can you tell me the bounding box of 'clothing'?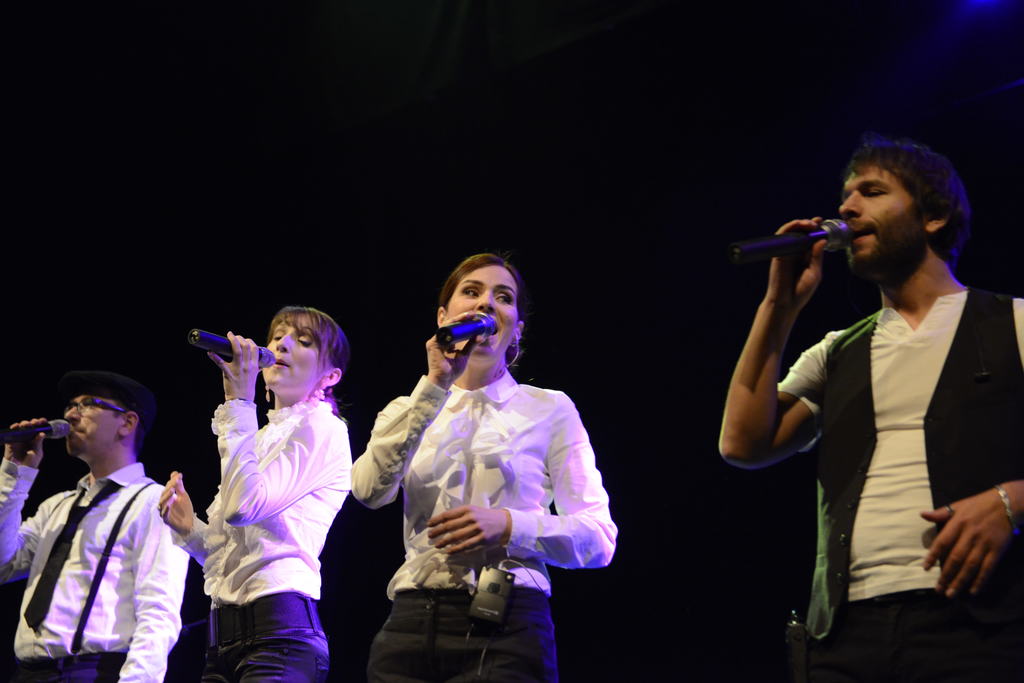
779:281:1023:682.
